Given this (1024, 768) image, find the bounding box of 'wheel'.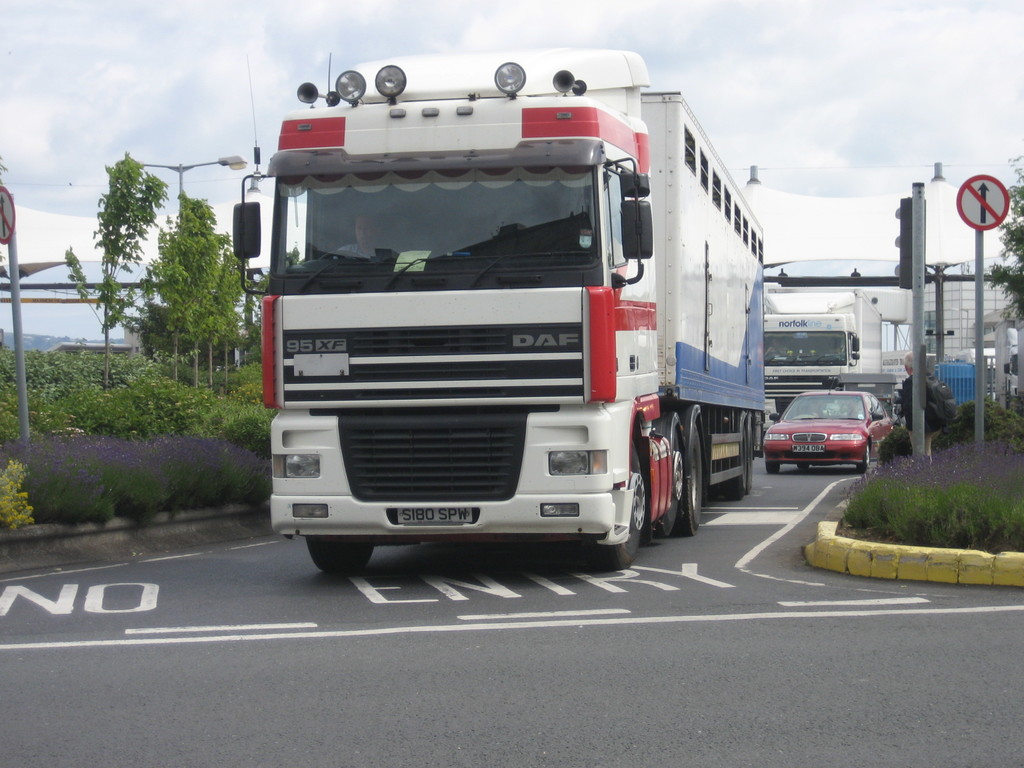
rect(796, 460, 808, 468).
